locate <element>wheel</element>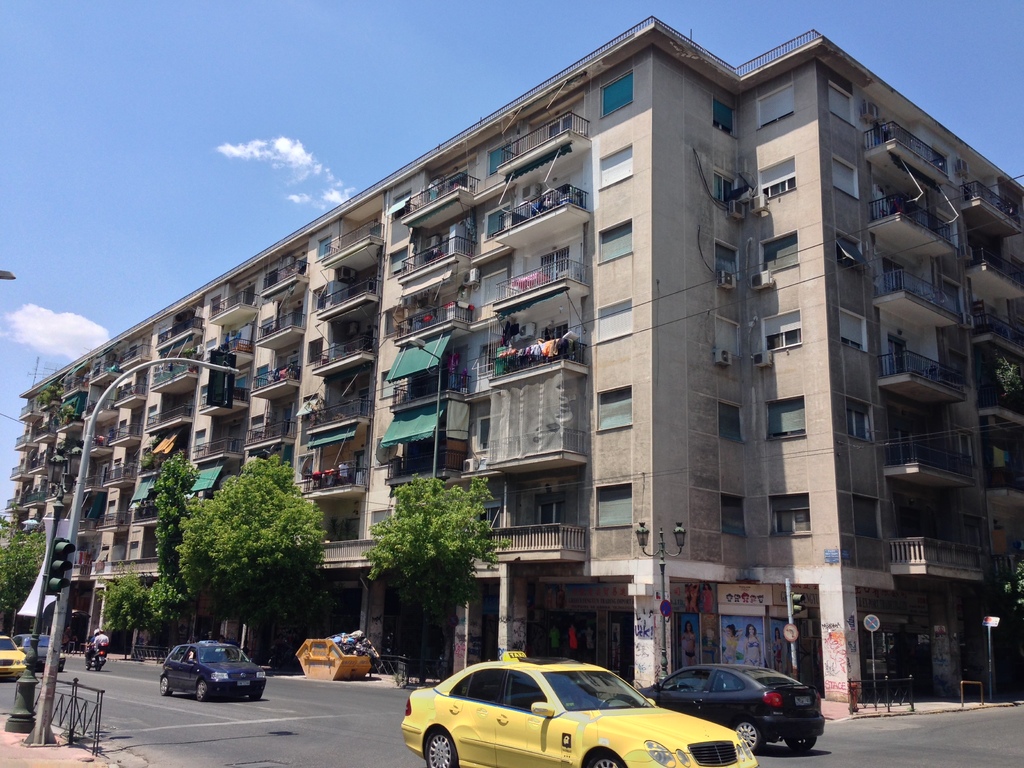
<region>580, 744, 625, 767</region>
